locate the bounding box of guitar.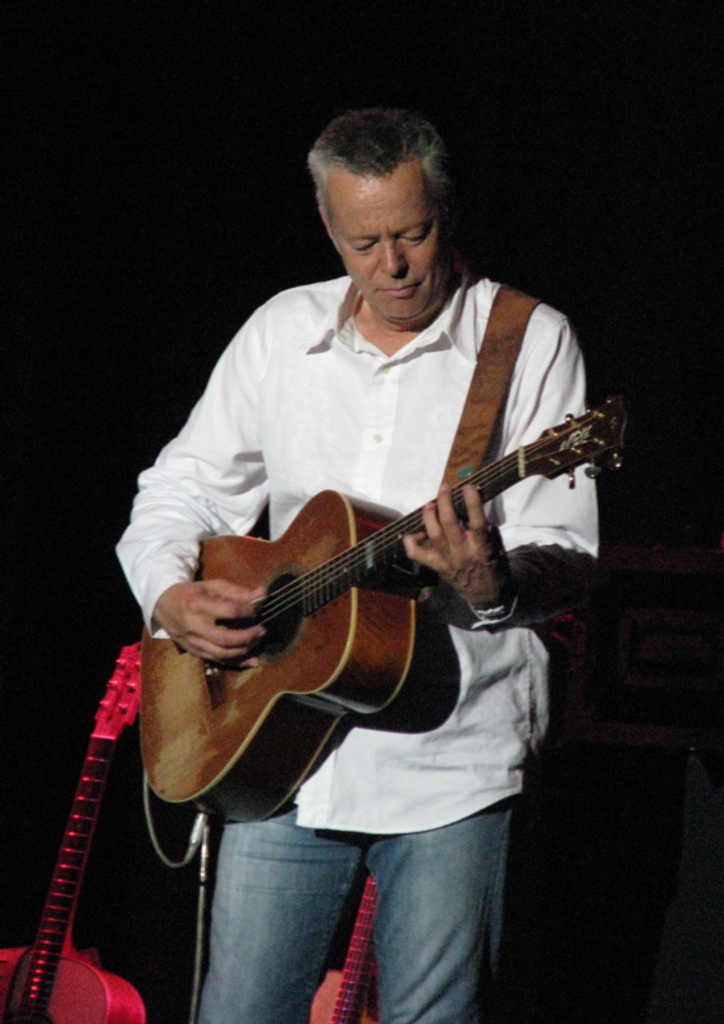
Bounding box: 139 394 606 787.
